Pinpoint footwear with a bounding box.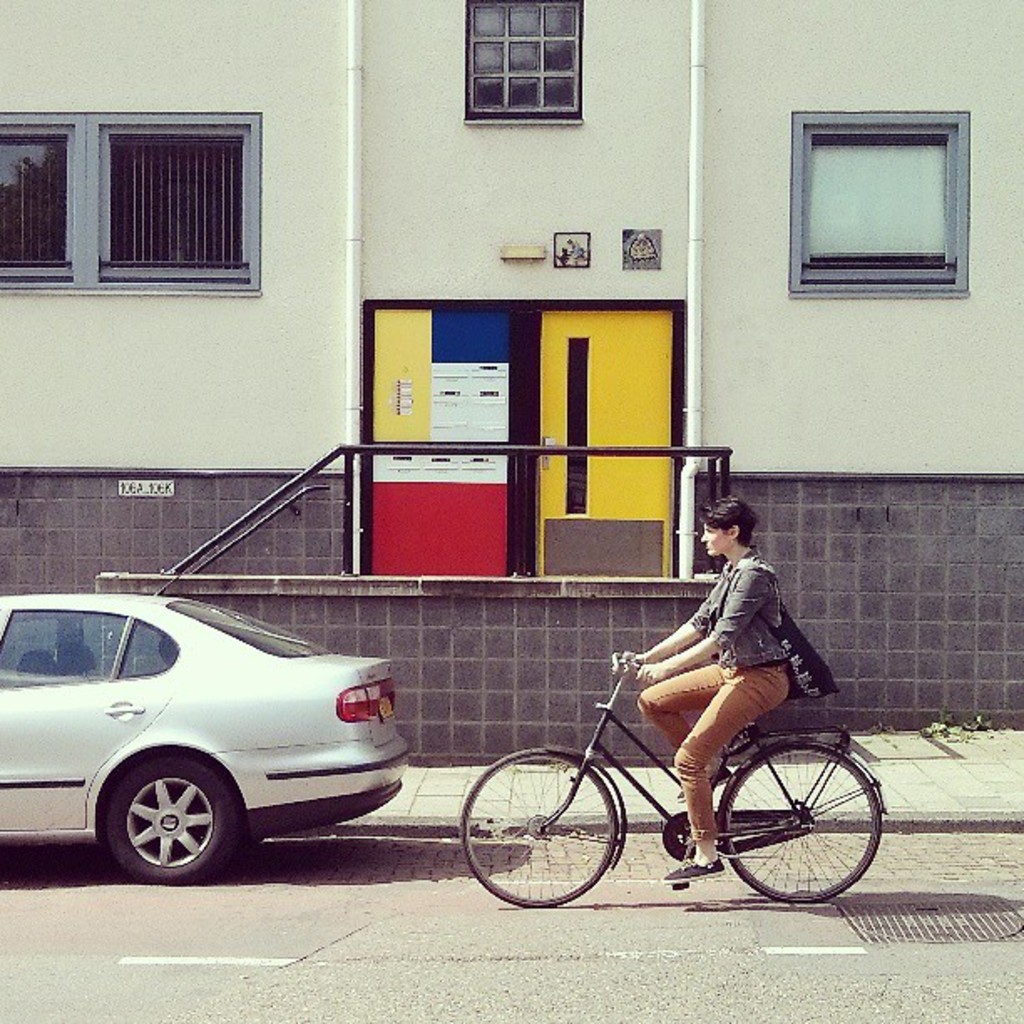
select_region(659, 857, 726, 885).
